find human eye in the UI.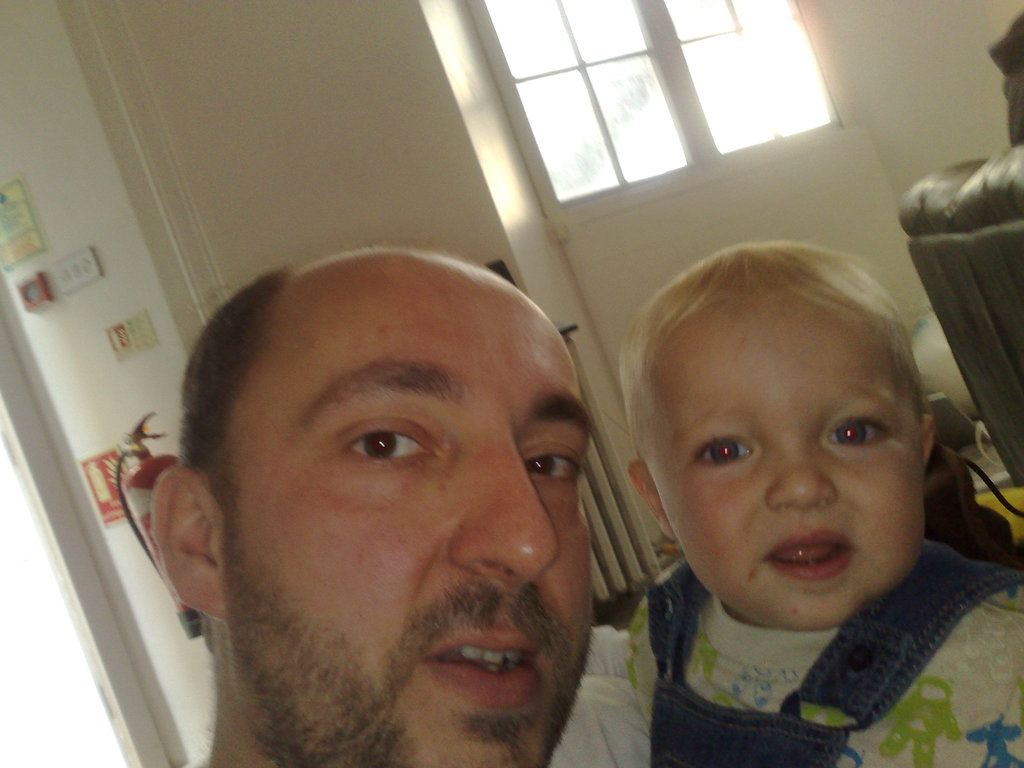
UI element at (left=520, top=447, right=587, bottom=486).
